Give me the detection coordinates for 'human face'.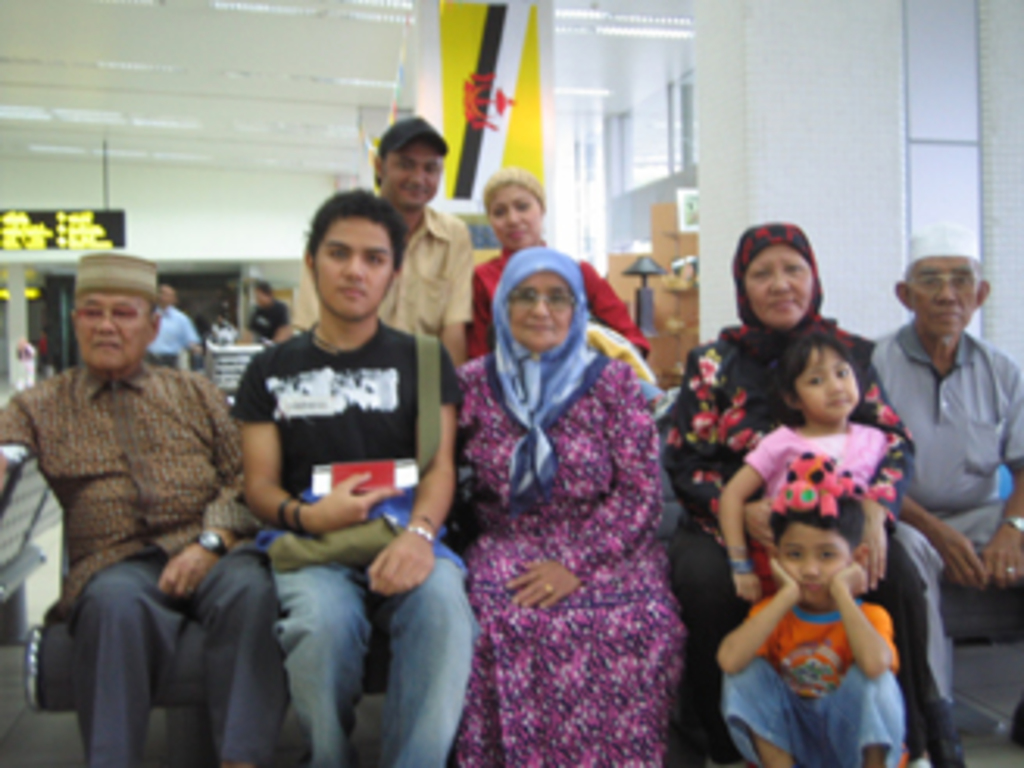
locate(512, 275, 574, 343).
